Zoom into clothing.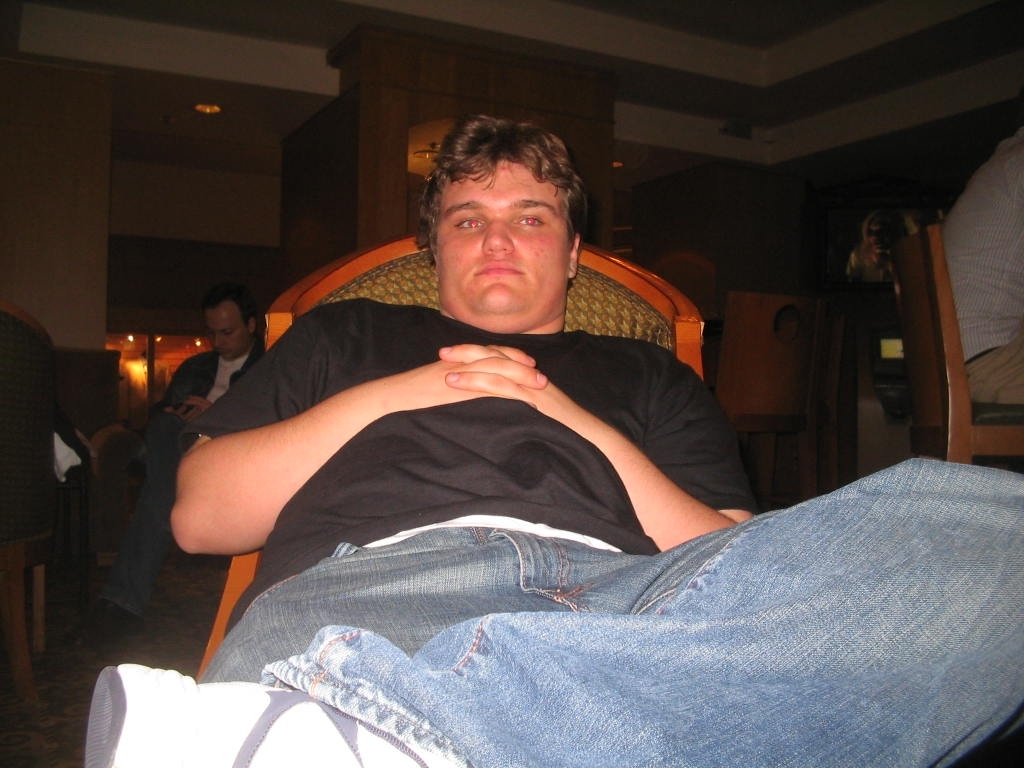
Zoom target: (180,297,1023,767).
